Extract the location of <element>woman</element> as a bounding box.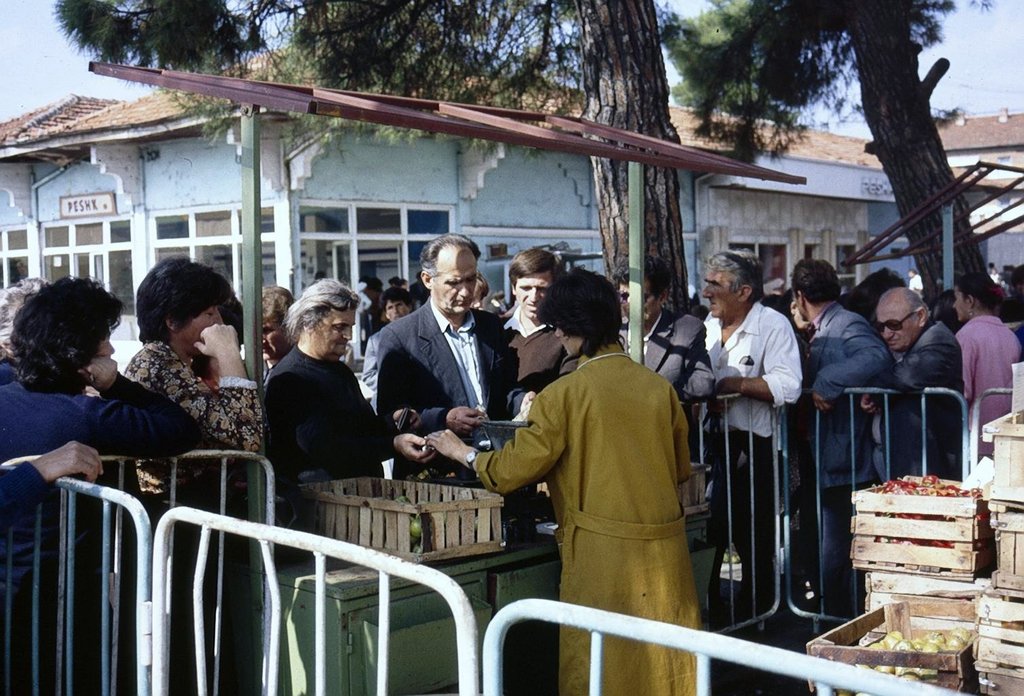
pyautogui.locateOnScreen(0, 272, 211, 695).
